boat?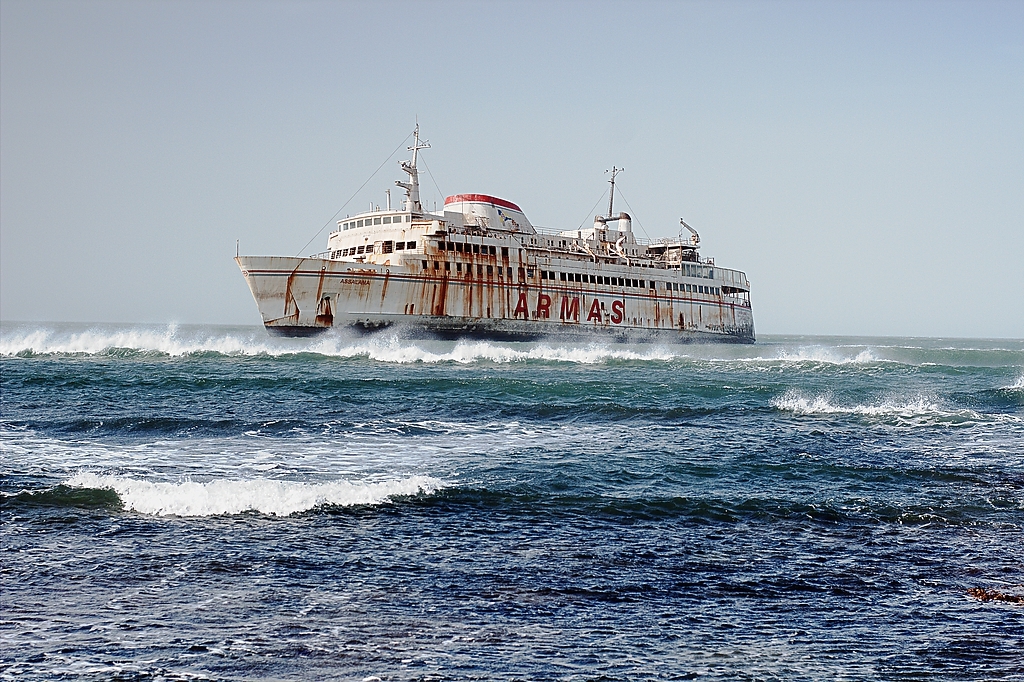
BBox(227, 126, 752, 351)
